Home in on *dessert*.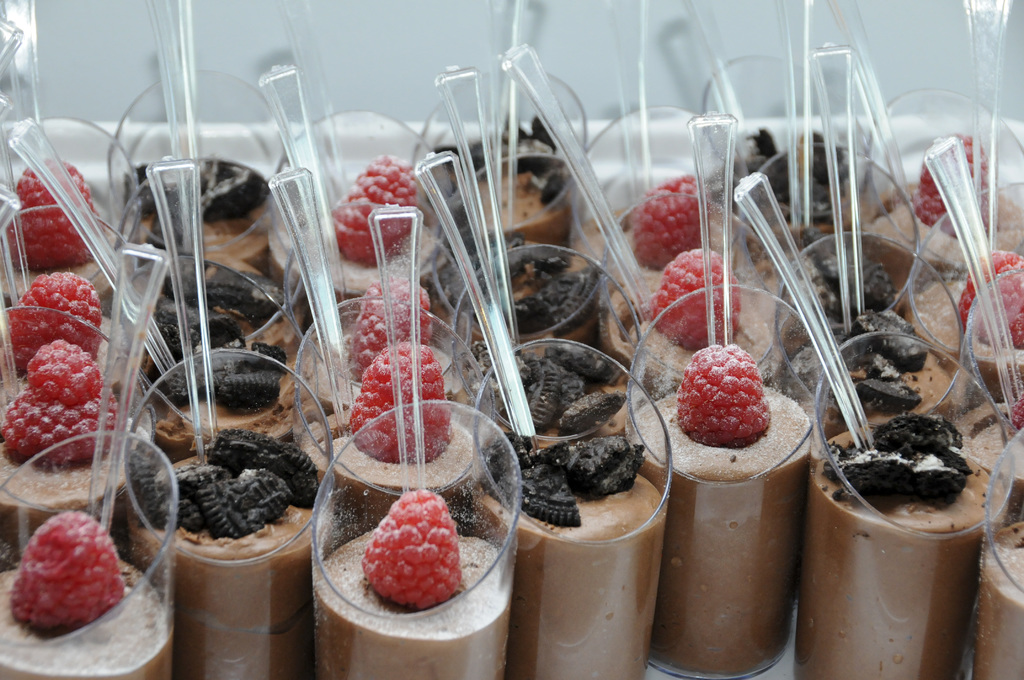
Homed in at [1, 114, 1023, 679].
